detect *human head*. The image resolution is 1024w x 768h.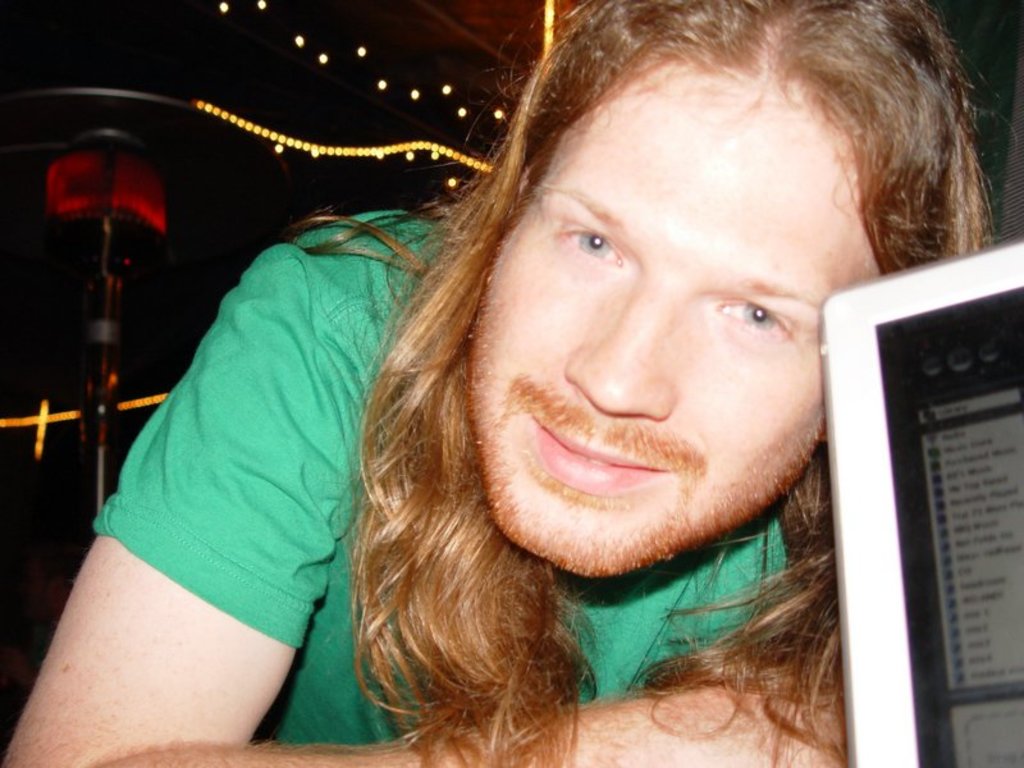
434,4,942,525.
